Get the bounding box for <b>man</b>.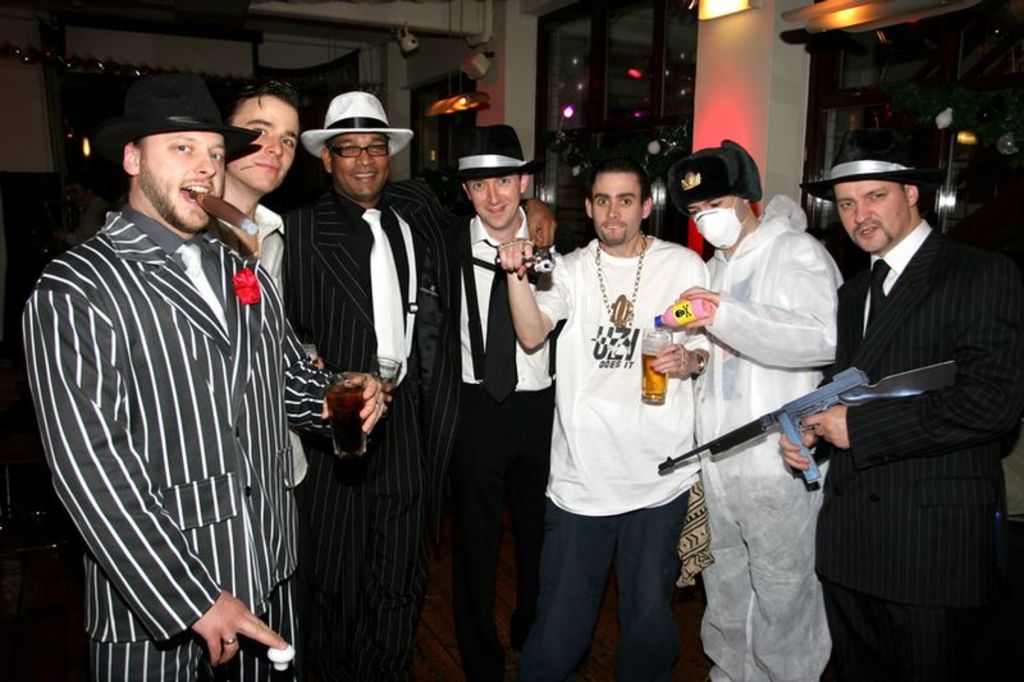
[772, 131, 1023, 681].
